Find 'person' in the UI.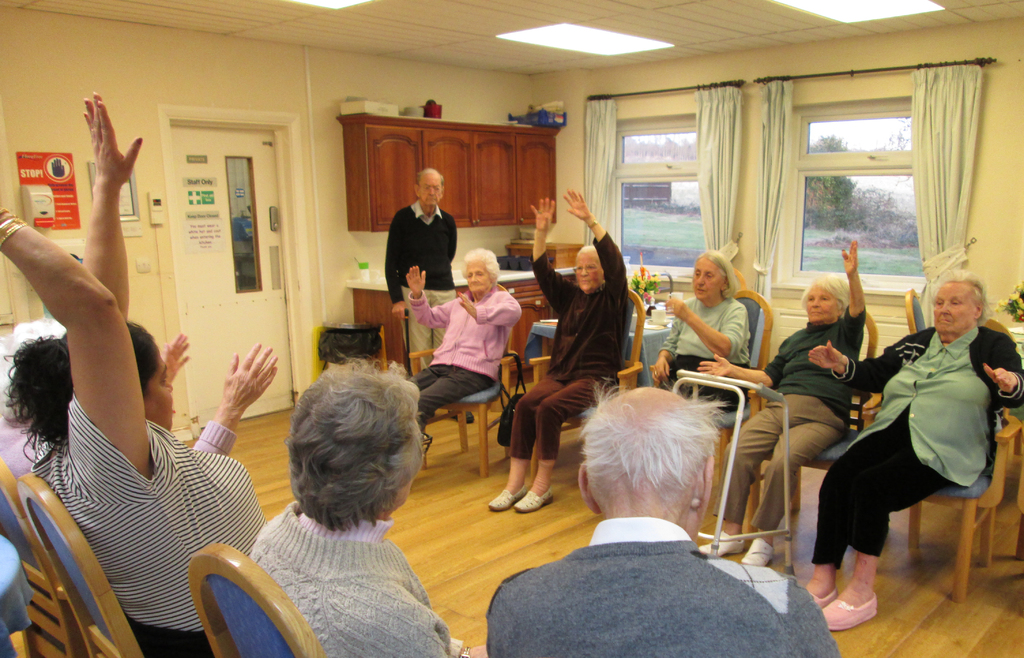
UI element at bbox(481, 384, 845, 657).
